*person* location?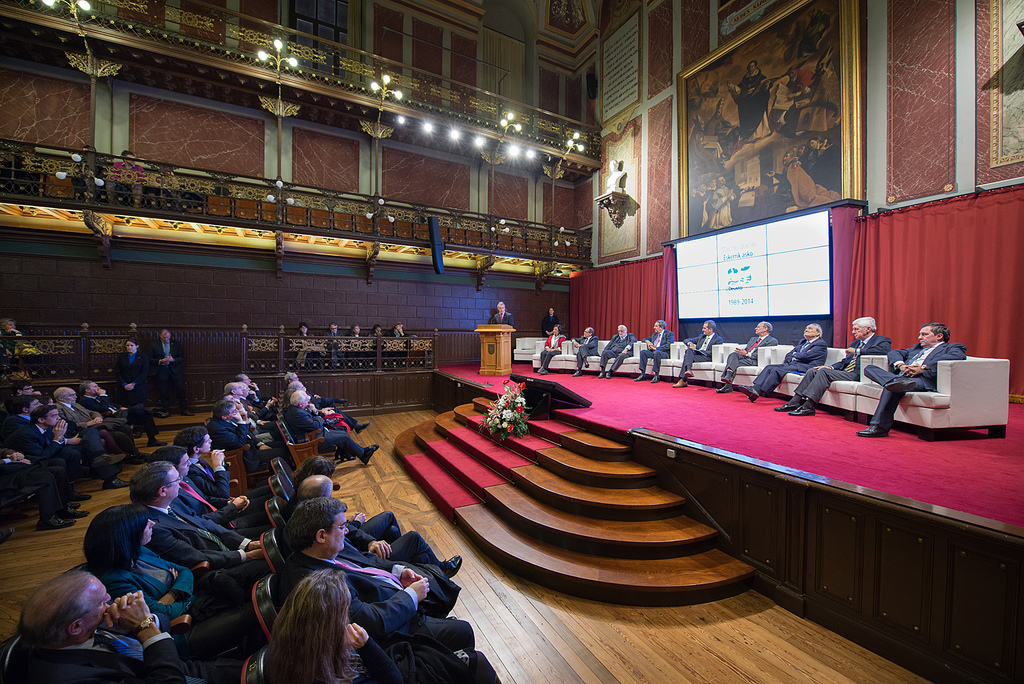
x1=493, y1=298, x2=514, y2=356
